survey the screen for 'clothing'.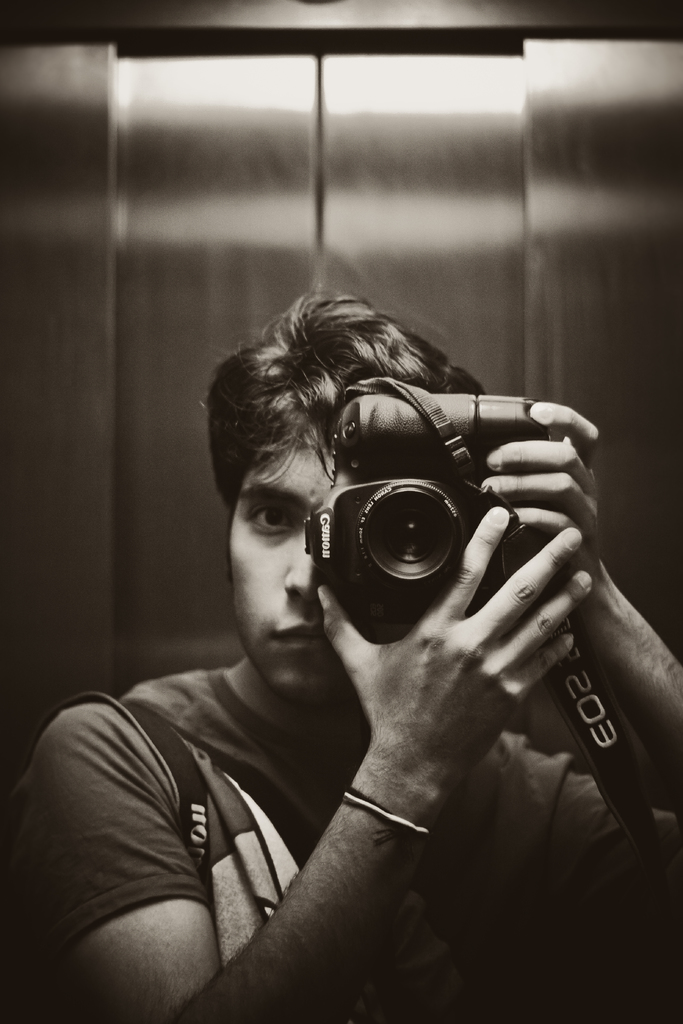
Survey found: (39,589,538,1011).
